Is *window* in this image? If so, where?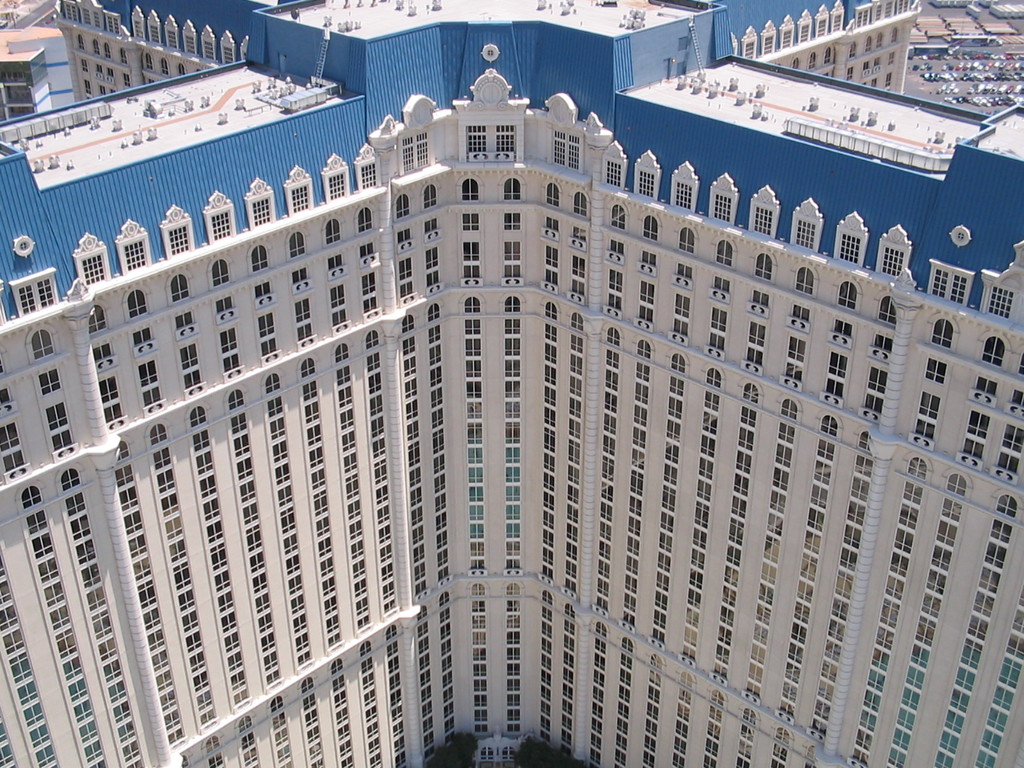
Yes, at x1=607, y1=324, x2=620, y2=343.
